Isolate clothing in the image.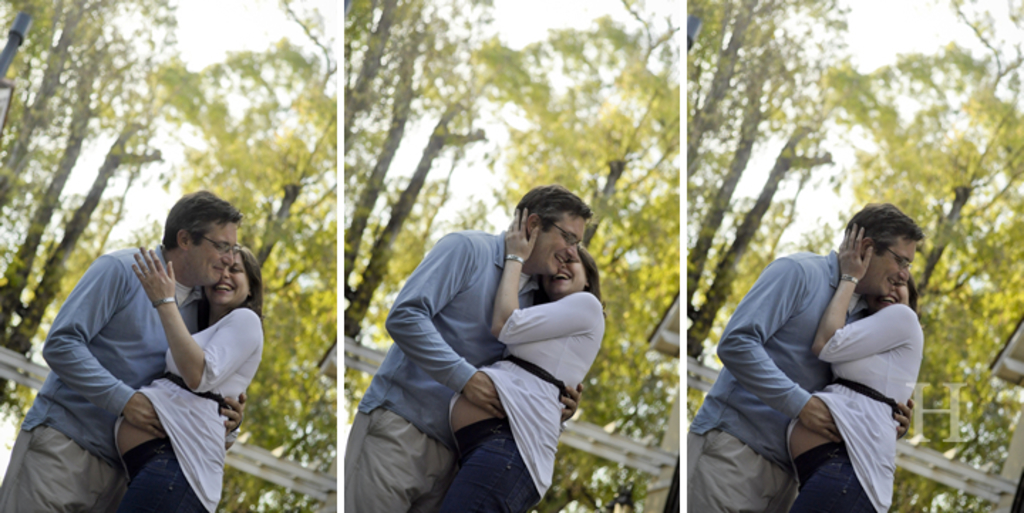
Isolated region: BBox(676, 253, 870, 512).
